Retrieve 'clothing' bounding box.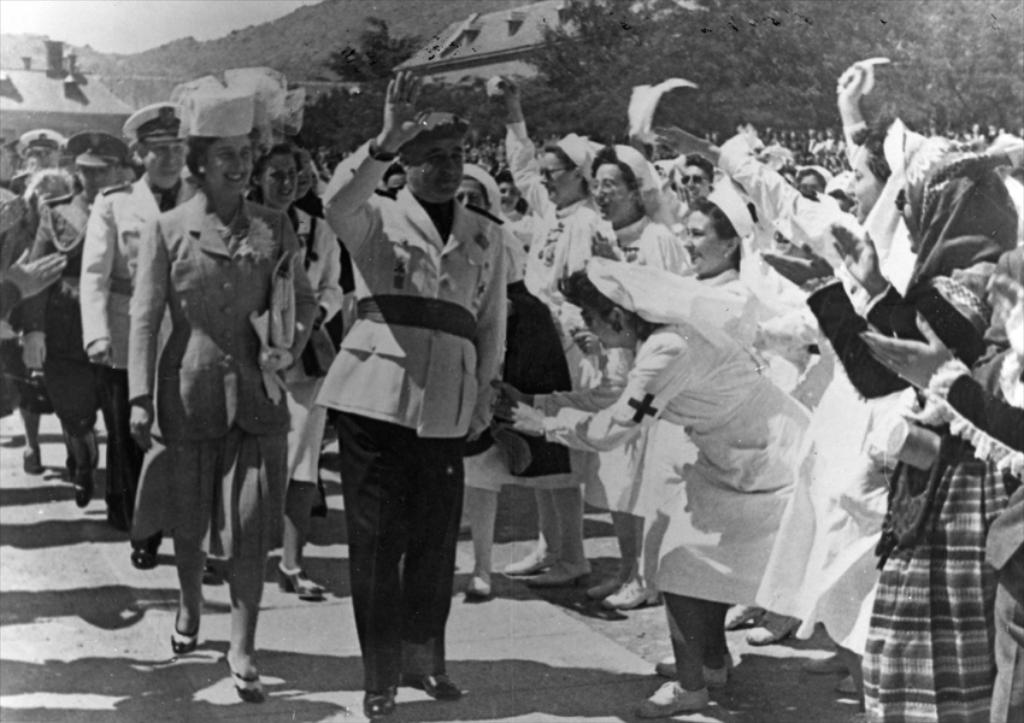
Bounding box: bbox=(575, 221, 692, 504).
